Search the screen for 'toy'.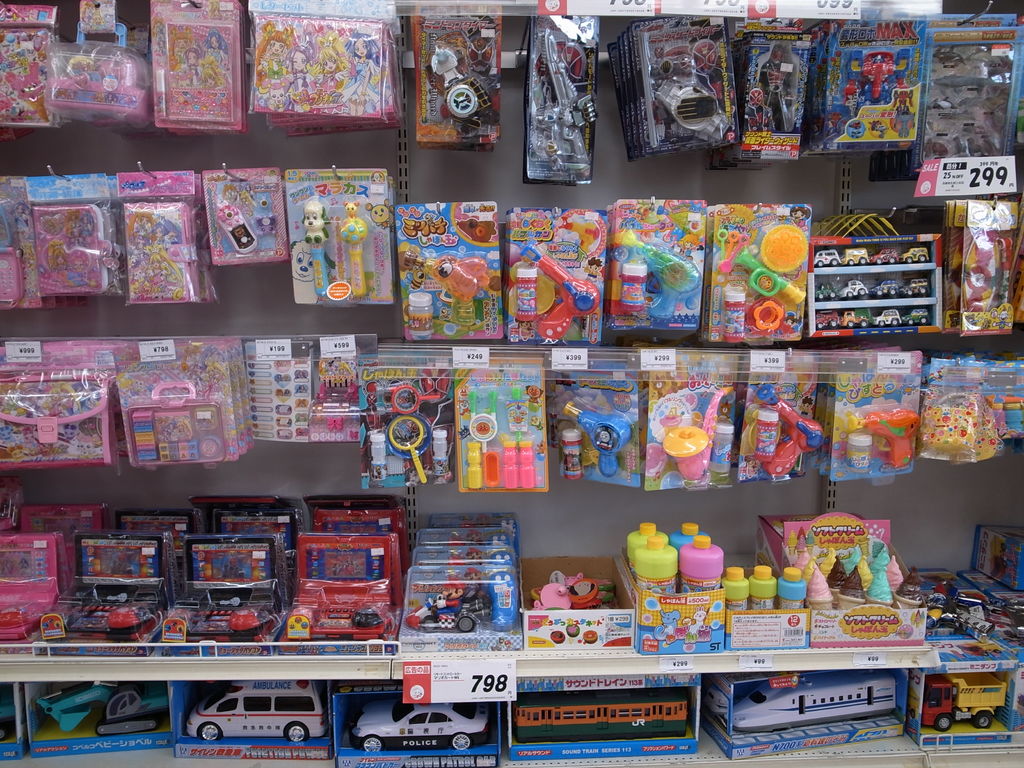
Found at bbox(868, 248, 900, 266).
